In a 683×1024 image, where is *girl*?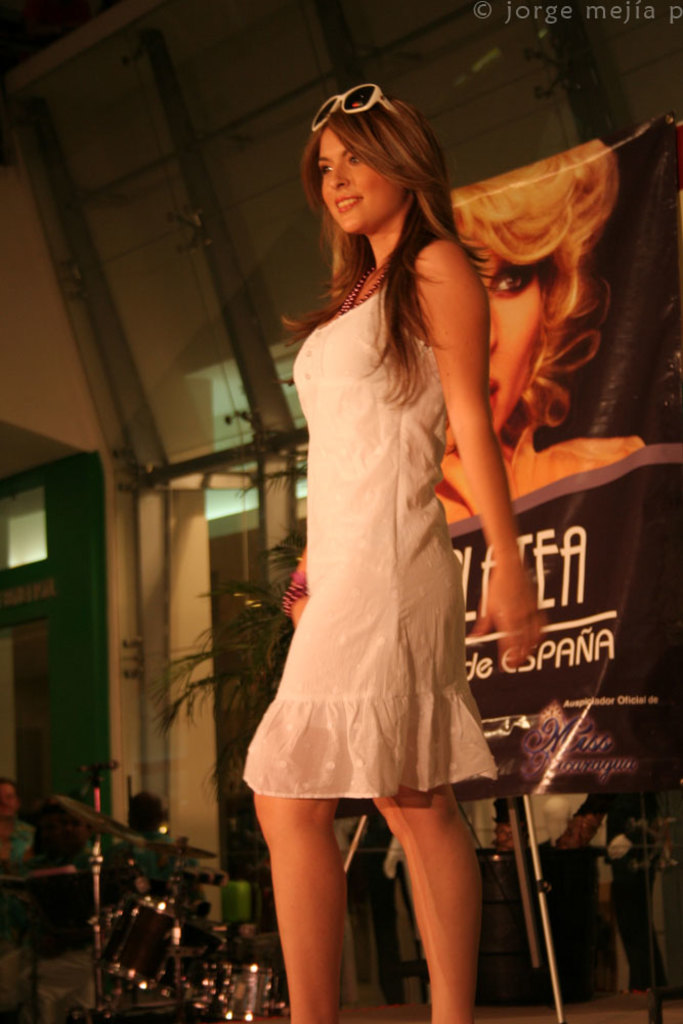
select_region(238, 79, 546, 1023).
